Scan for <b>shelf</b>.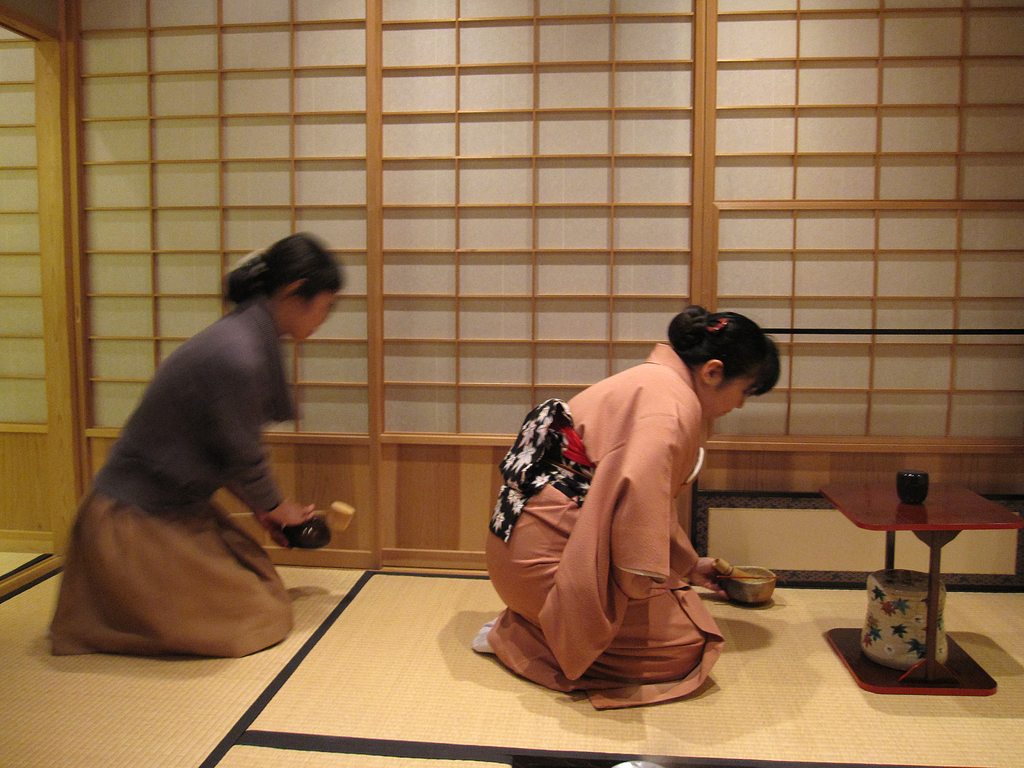
Scan result: [left=52, top=0, right=378, bottom=565].
